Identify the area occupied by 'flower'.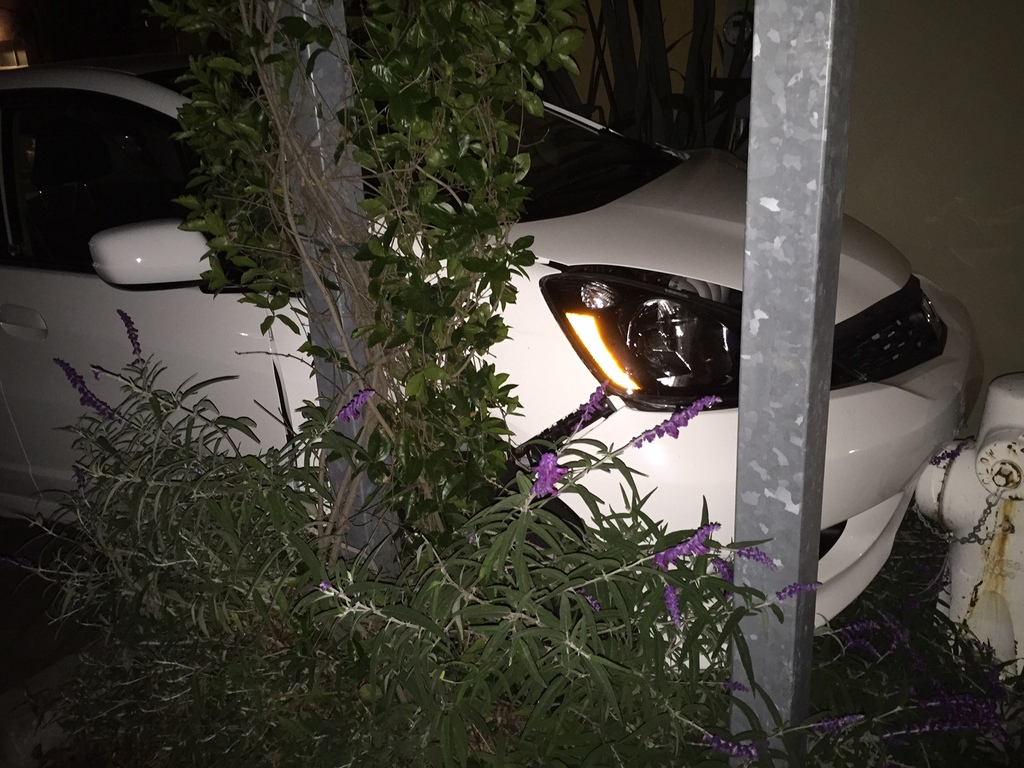
Area: (653, 513, 726, 574).
